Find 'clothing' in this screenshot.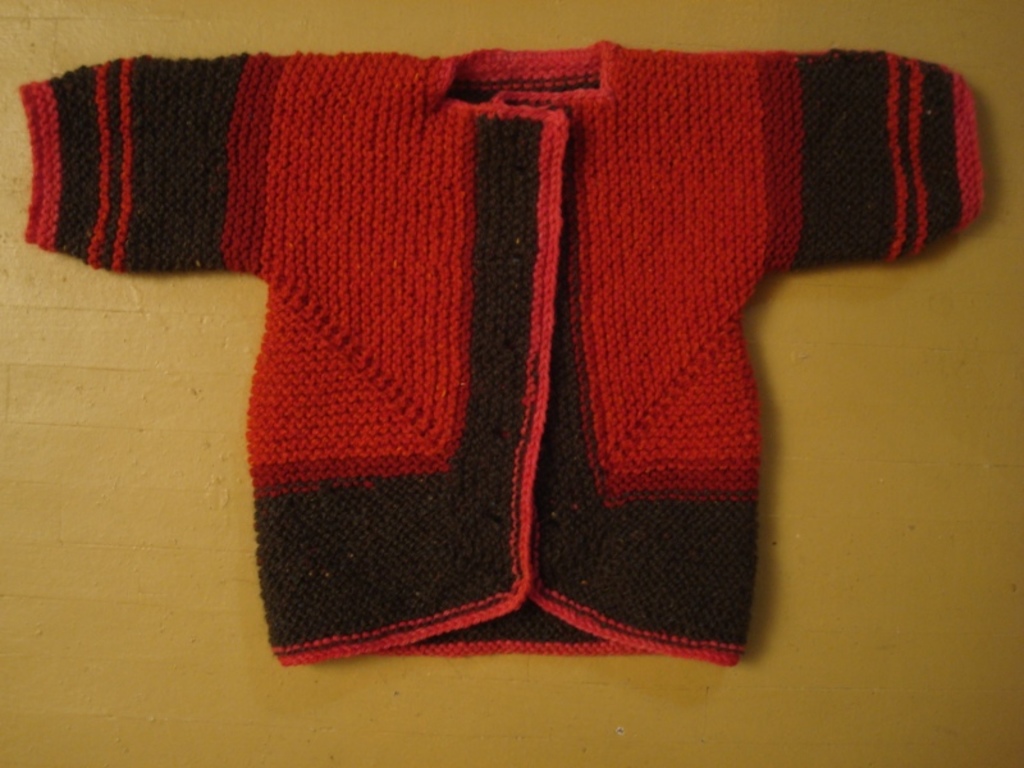
The bounding box for 'clothing' is pyautogui.locateOnScreen(27, 44, 1004, 668).
